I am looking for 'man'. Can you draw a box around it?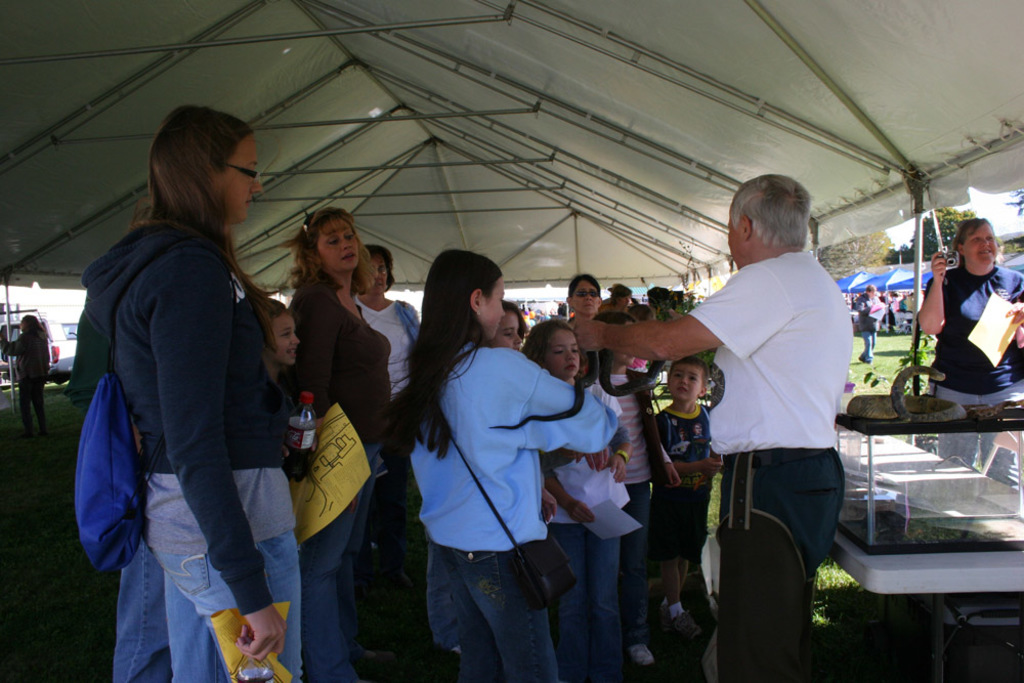
Sure, the bounding box is 579:170:846:658.
